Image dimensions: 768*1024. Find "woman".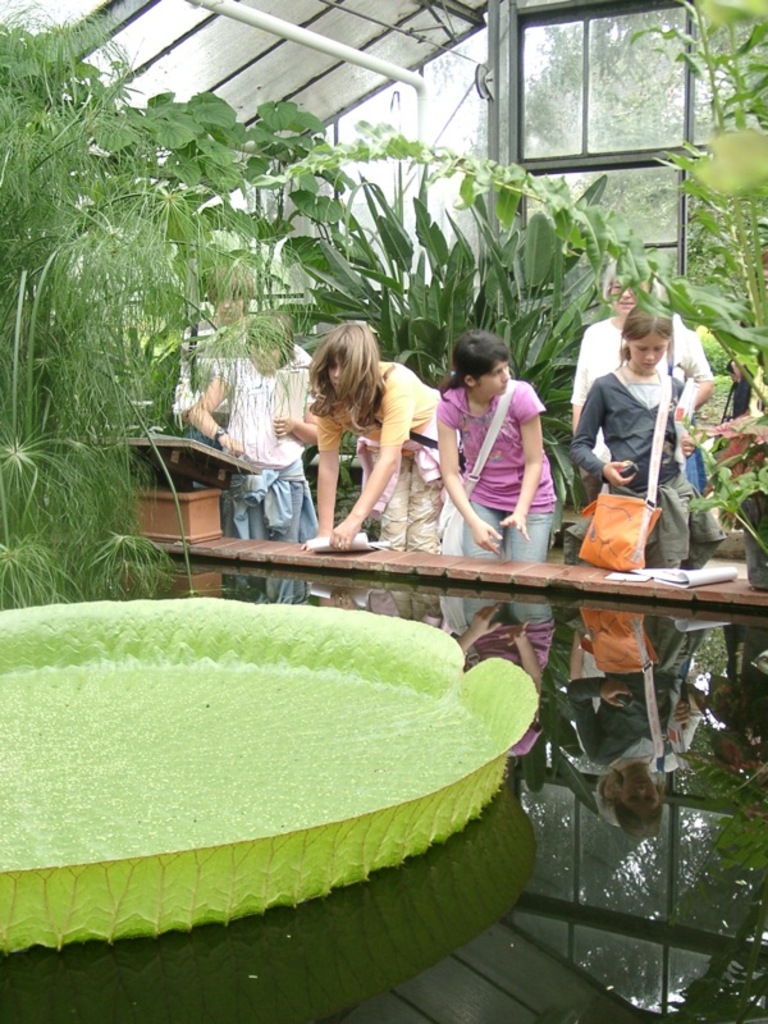
(297, 320, 444, 608).
